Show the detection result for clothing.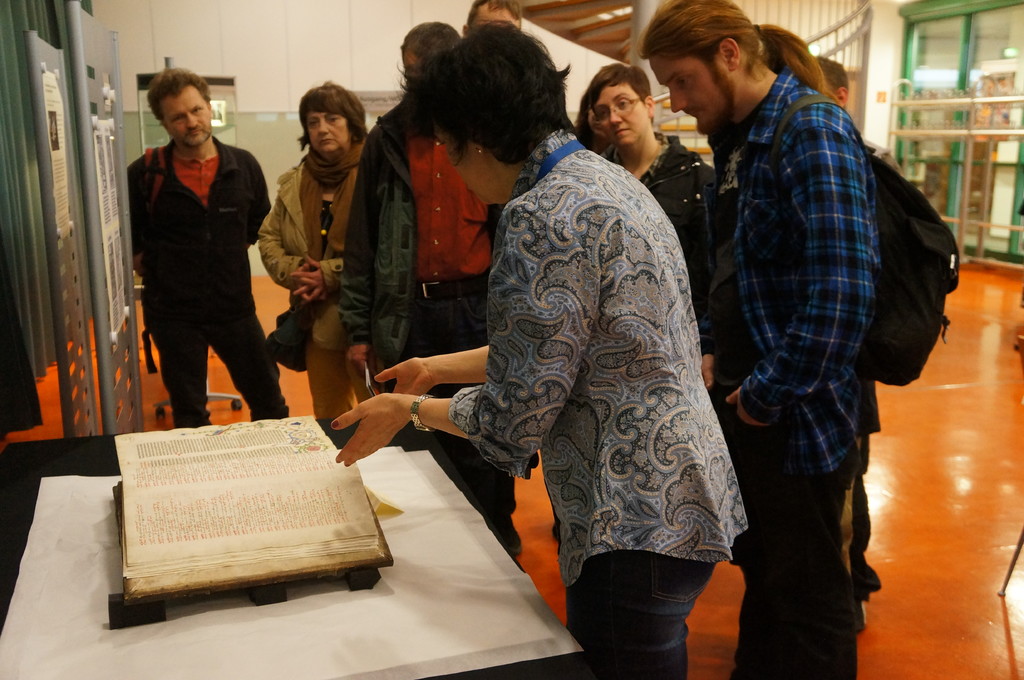
detection(725, 70, 886, 679).
